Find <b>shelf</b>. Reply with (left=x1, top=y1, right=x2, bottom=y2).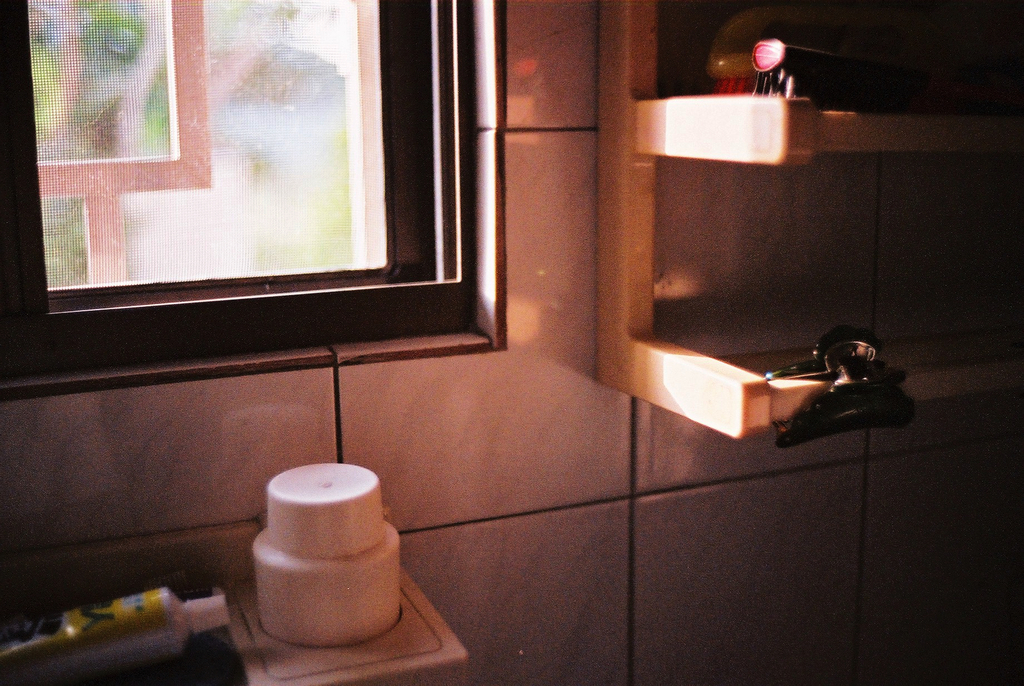
(left=591, top=0, right=1023, bottom=440).
